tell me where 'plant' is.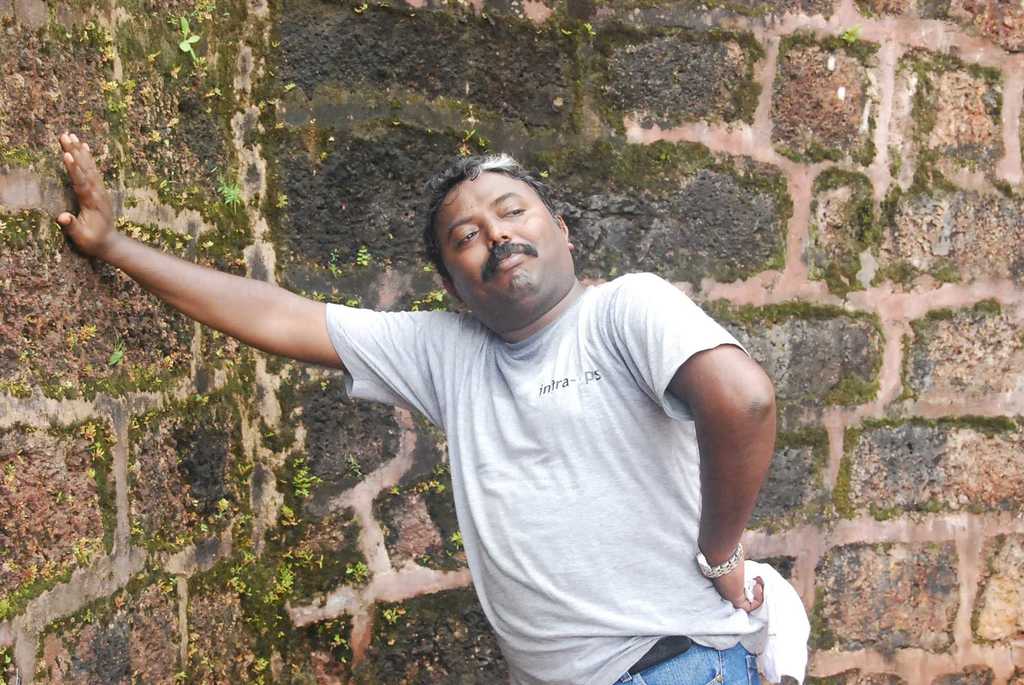
'plant' is at pyautogui.locateOnScreen(353, 3, 369, 15).
